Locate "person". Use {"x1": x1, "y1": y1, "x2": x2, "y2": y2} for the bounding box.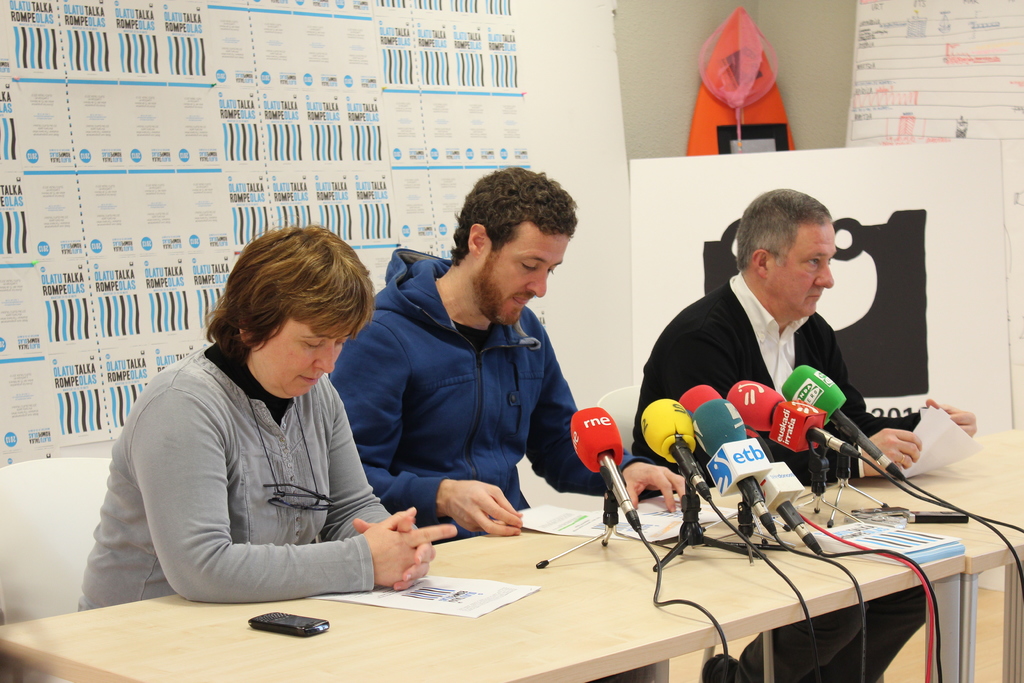
{"x1": 328, "y1": 165, "x2": 689, "y2": 534}.
